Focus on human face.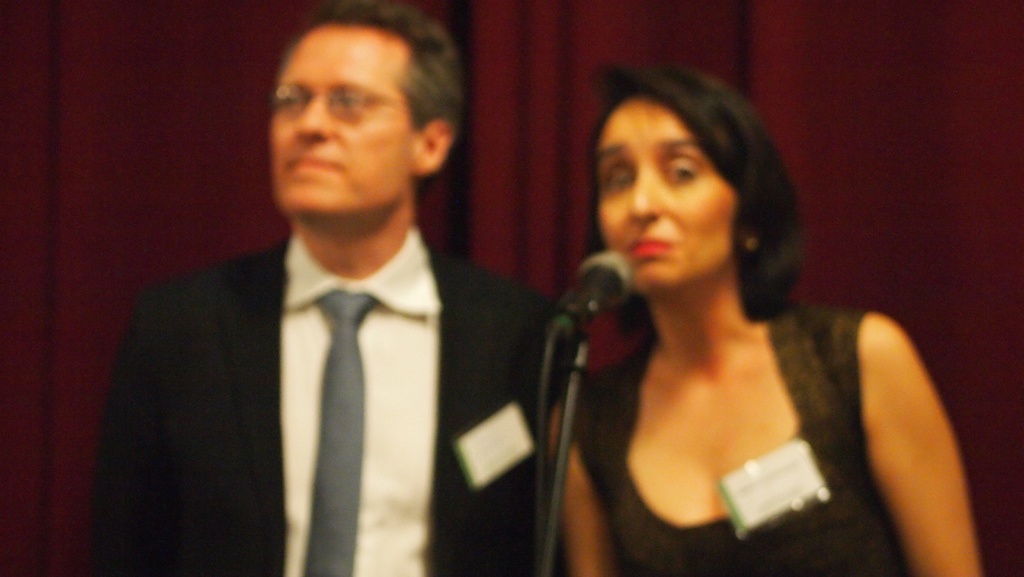
Focused at (x1=266, y1=13, x2=410, y2=223).
